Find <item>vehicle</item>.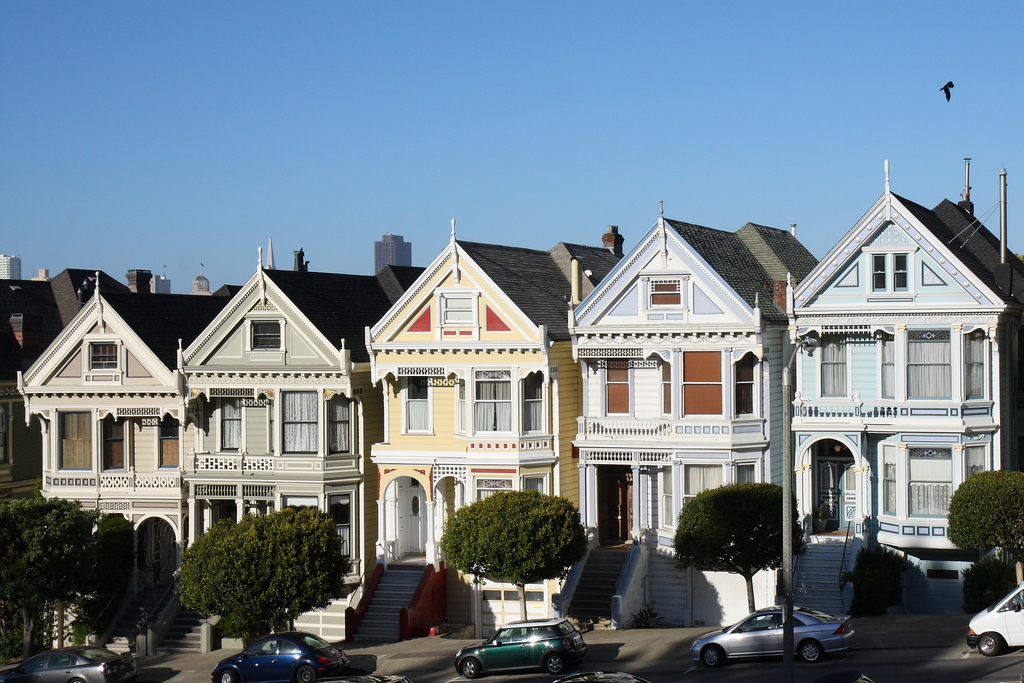
l=456, t=614, r=584, b=682.
